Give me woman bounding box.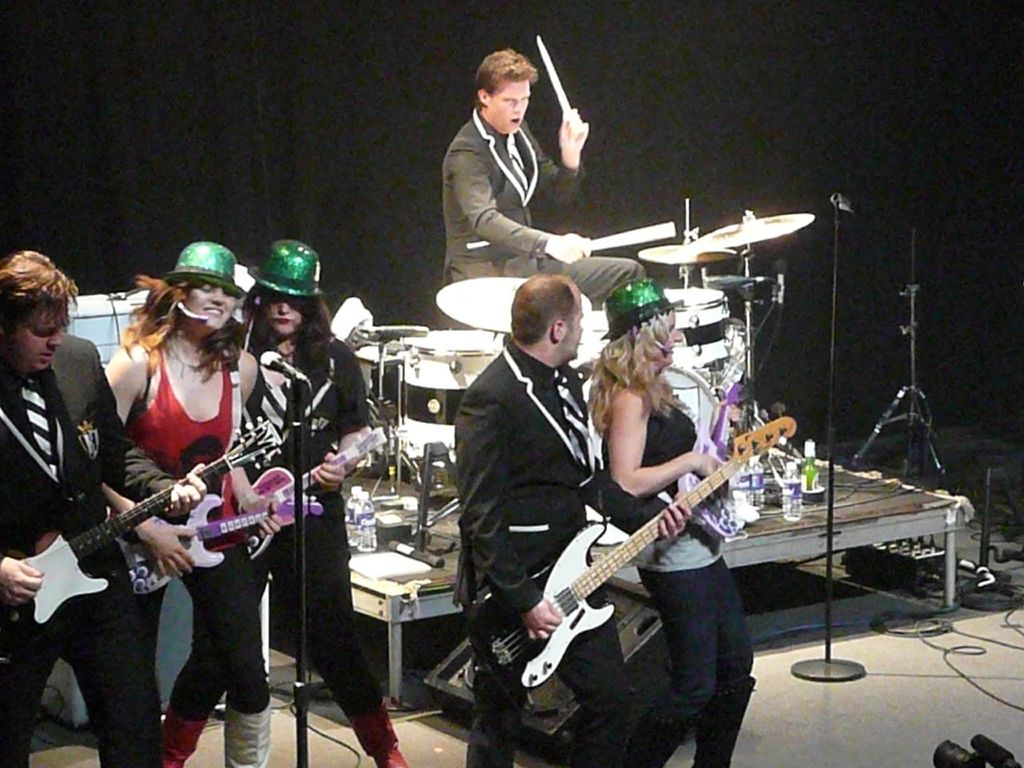
(left=227, top=235, right=411, bottom=767).
